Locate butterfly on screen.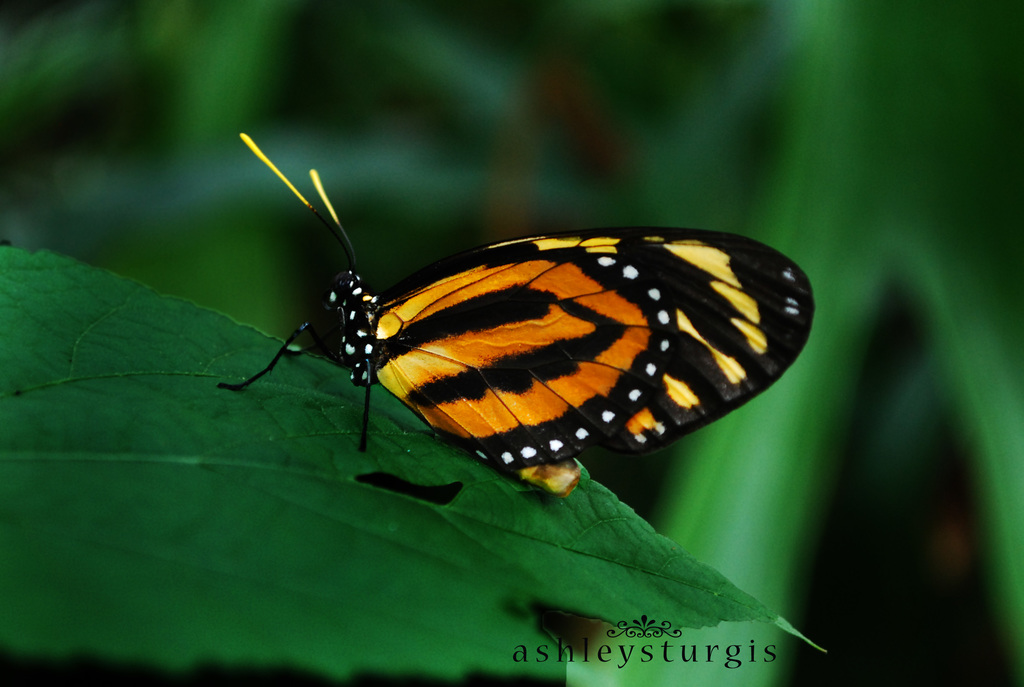
On screen at select_region(216, 135, 815, 496).
